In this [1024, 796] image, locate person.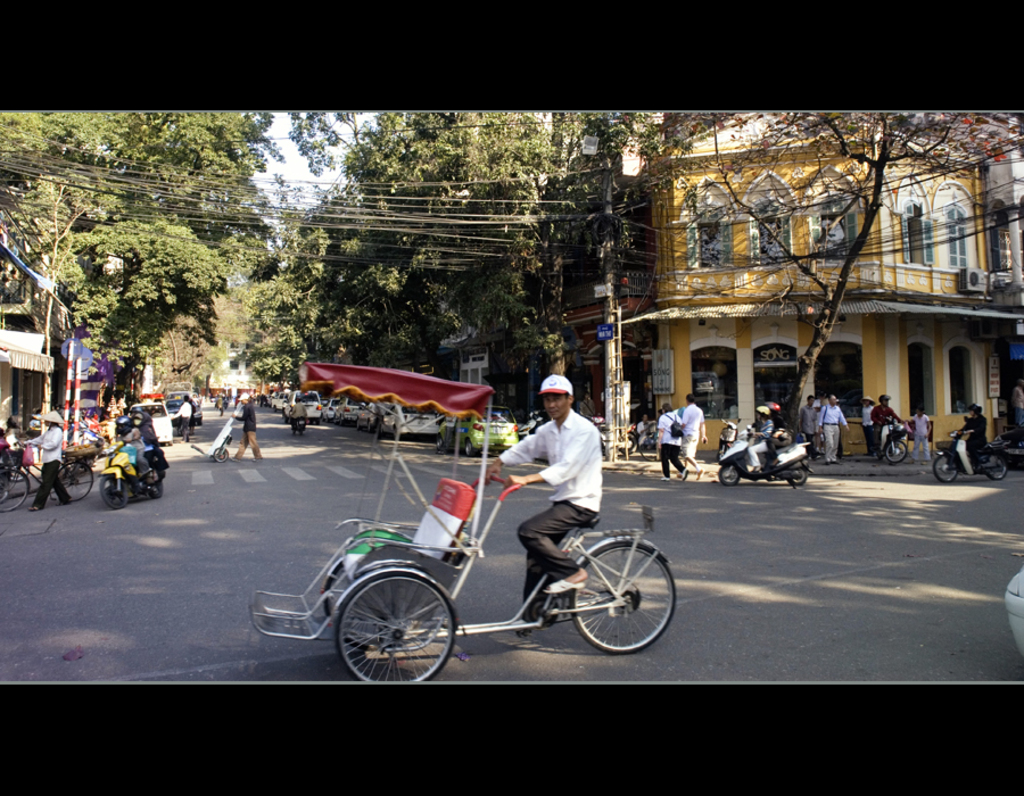
Bounding box: bbox=(486, 370, 605, 637).
